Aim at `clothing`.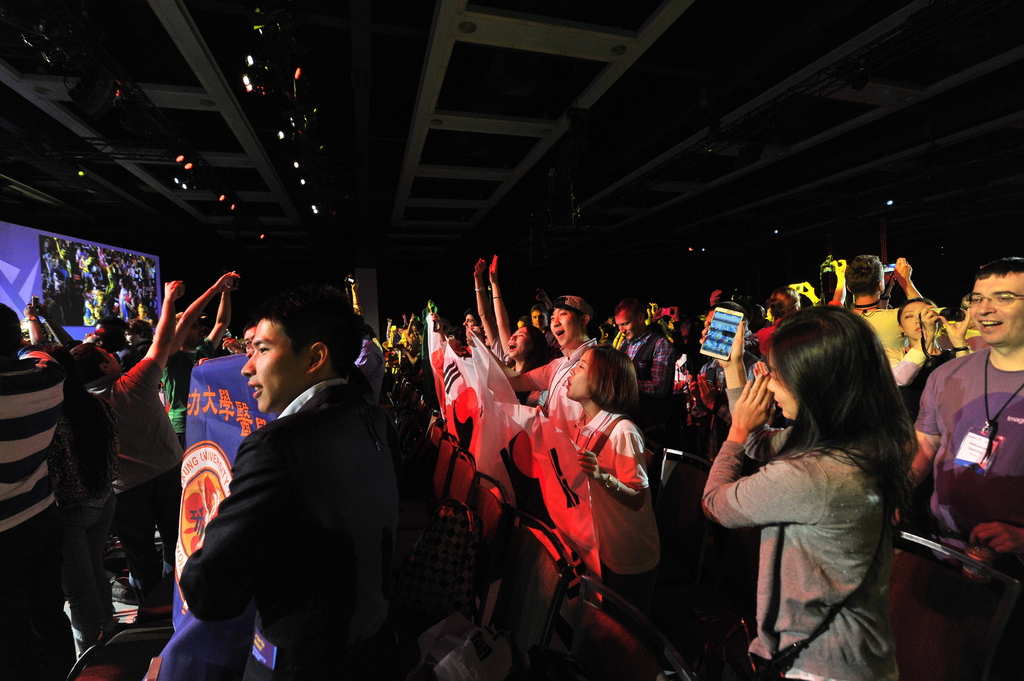
Aimed at l=705, t=385, r=897, b=680.
